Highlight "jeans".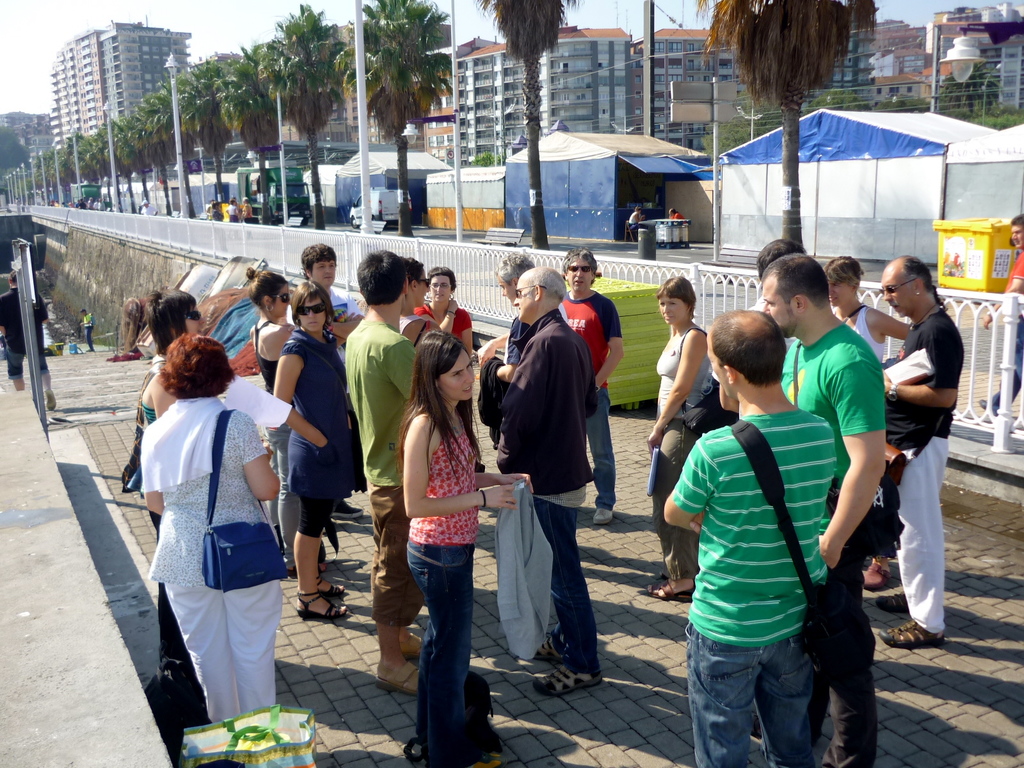
Highlighted region: 263/420/304/564.
